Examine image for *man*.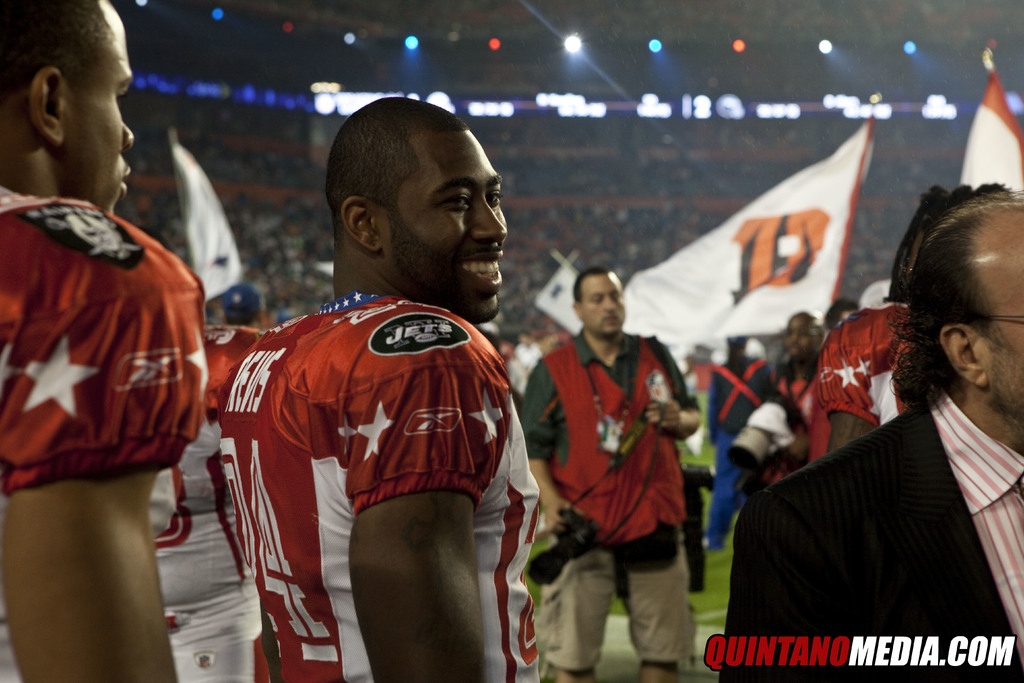
Examination result: crop(778, 309, 820, 422).
